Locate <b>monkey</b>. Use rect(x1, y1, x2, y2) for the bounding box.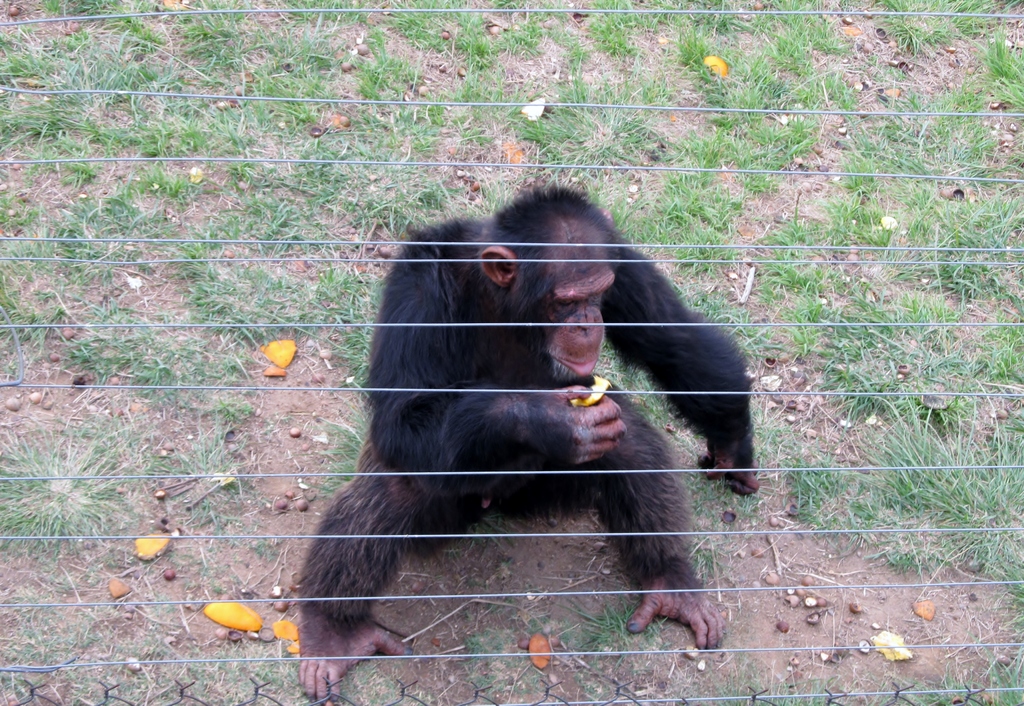
rect(294, 182, 762, 705).
